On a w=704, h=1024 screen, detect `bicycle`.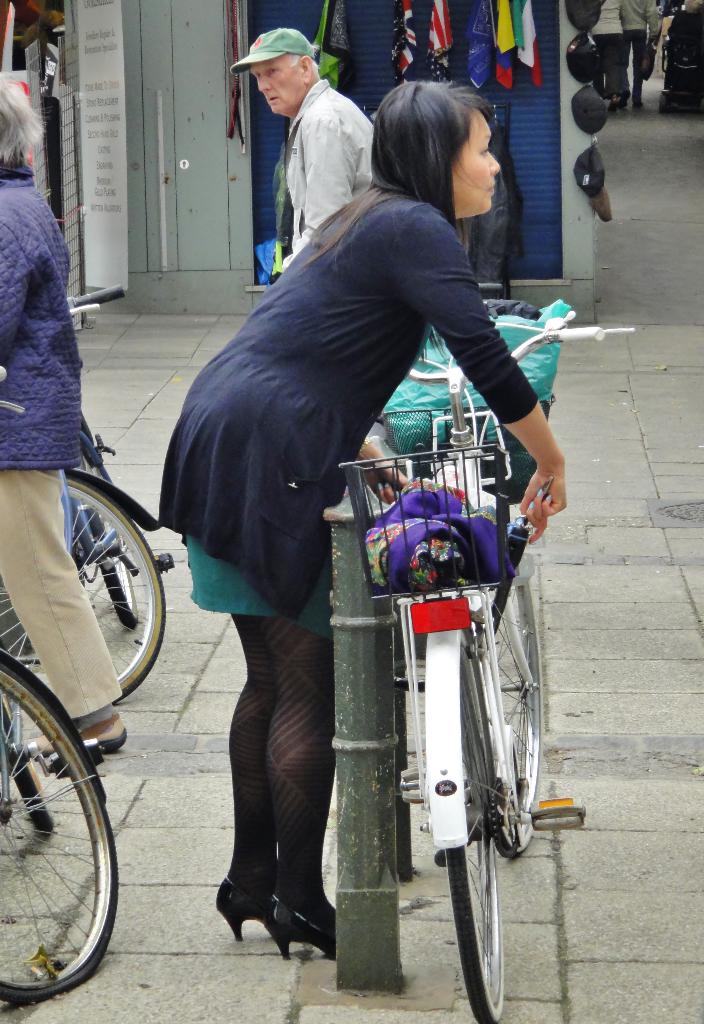
{"left": 316, "top": 294, "right": 641, "bottom": 1016}.
